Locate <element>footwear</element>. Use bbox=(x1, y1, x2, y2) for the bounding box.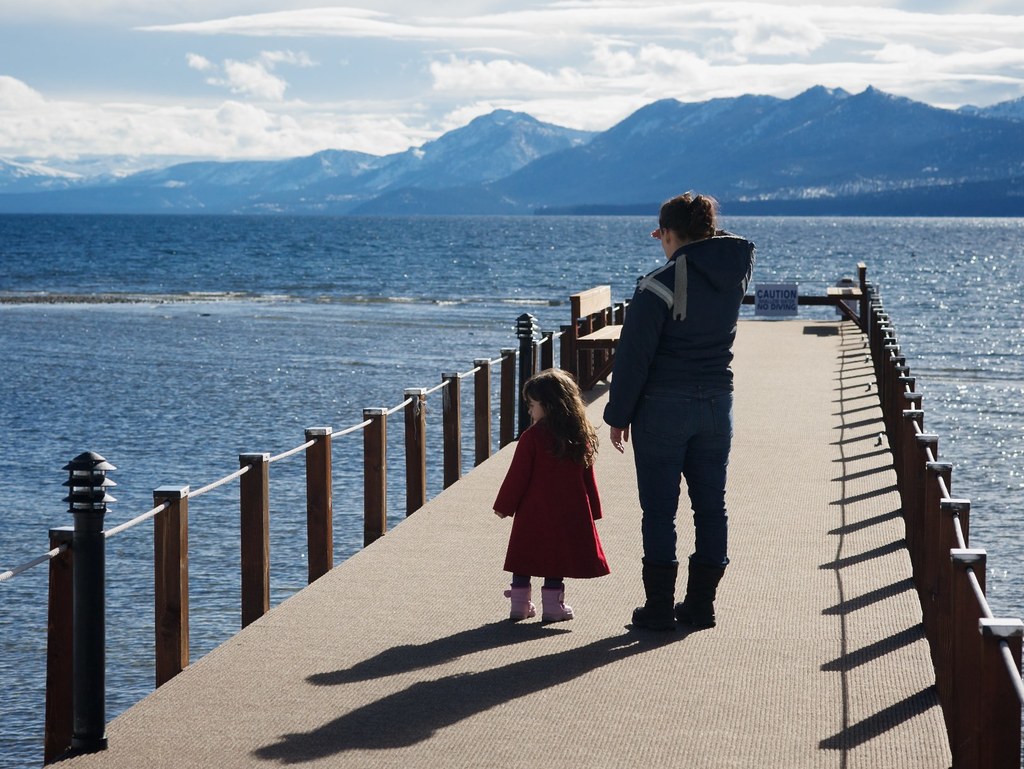
bbox=(504, 585, 542, 620).
